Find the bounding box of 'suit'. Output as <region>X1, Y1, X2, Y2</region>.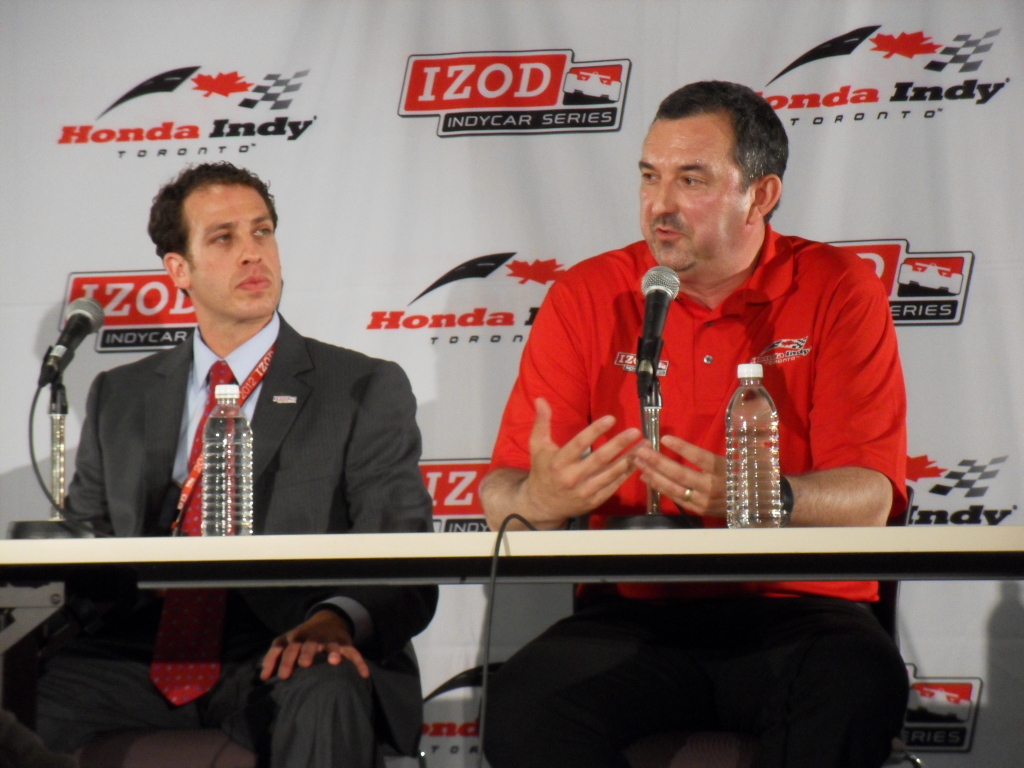
<region>0, 309, 438, 767</region>.
